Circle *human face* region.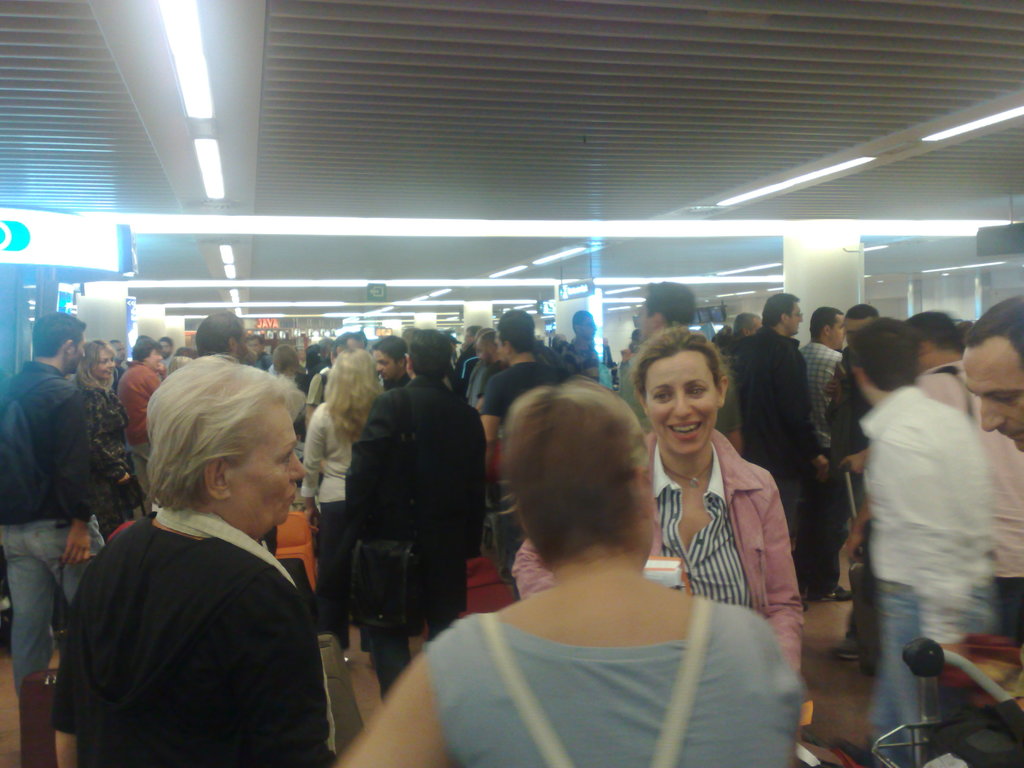
Region: <bbox>71, 330, 88, 369</bbox>.
